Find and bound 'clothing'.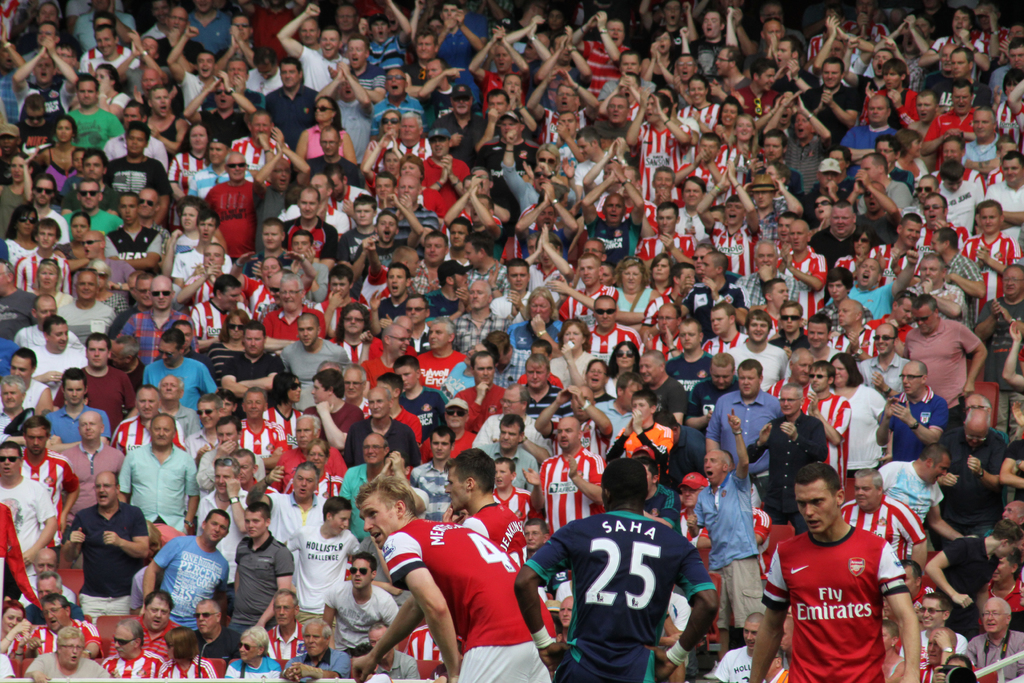
Bound: [x1=880, y1=464, x2=940, y2=520].
